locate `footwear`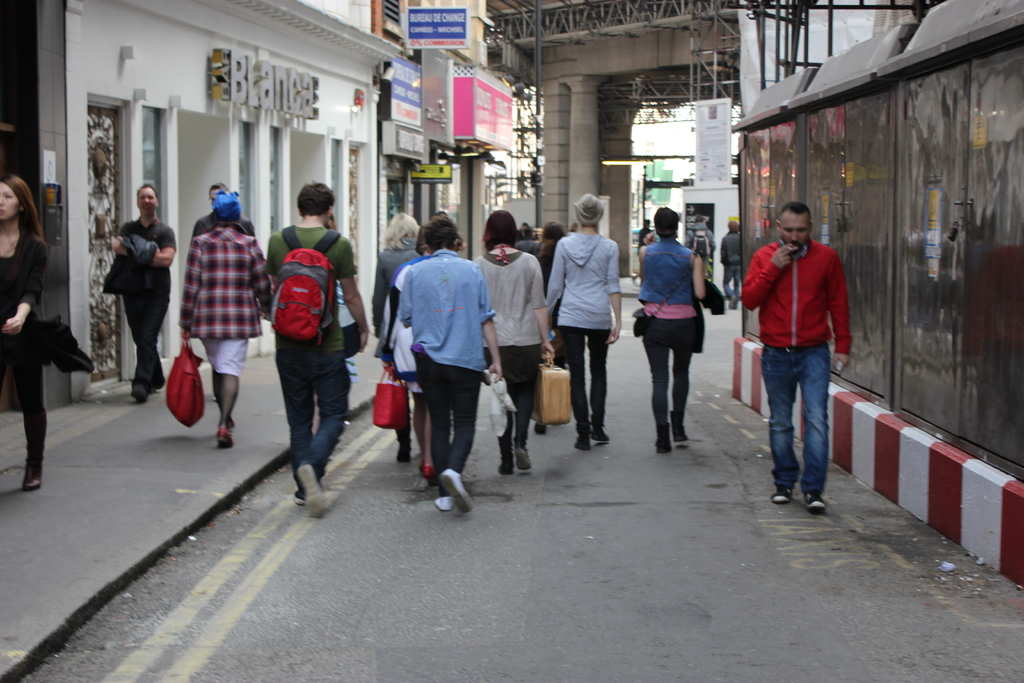
select_region(515, 443, 533, 473)
